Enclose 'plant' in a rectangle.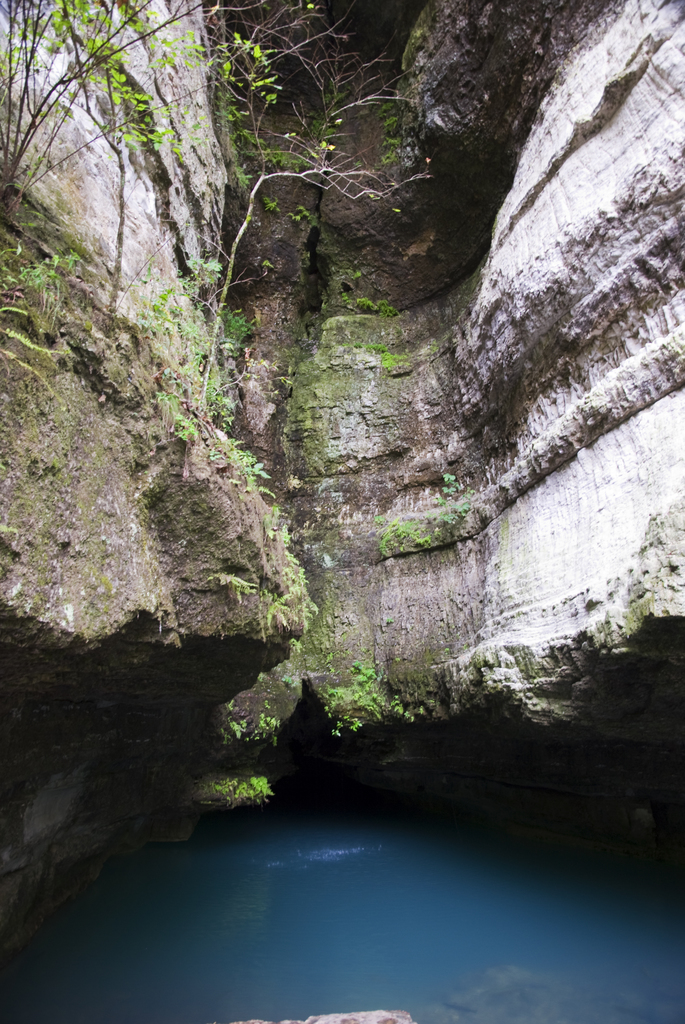
(x1=0, y1=0, x2=455, y2=328).
